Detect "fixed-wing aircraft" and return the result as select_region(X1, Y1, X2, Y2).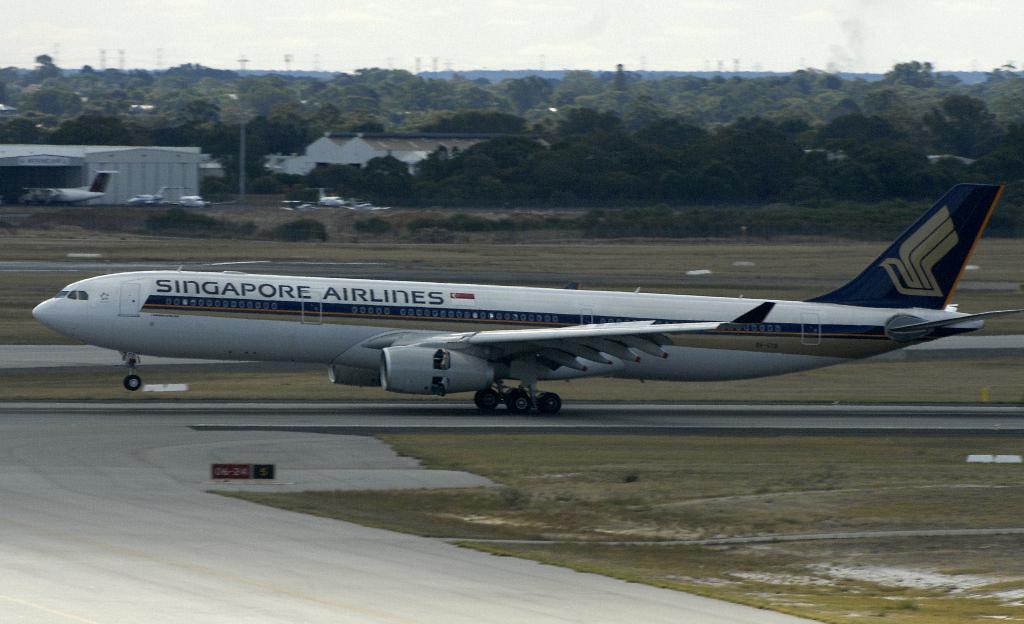
select_region(16, 186, 1017, 415).
